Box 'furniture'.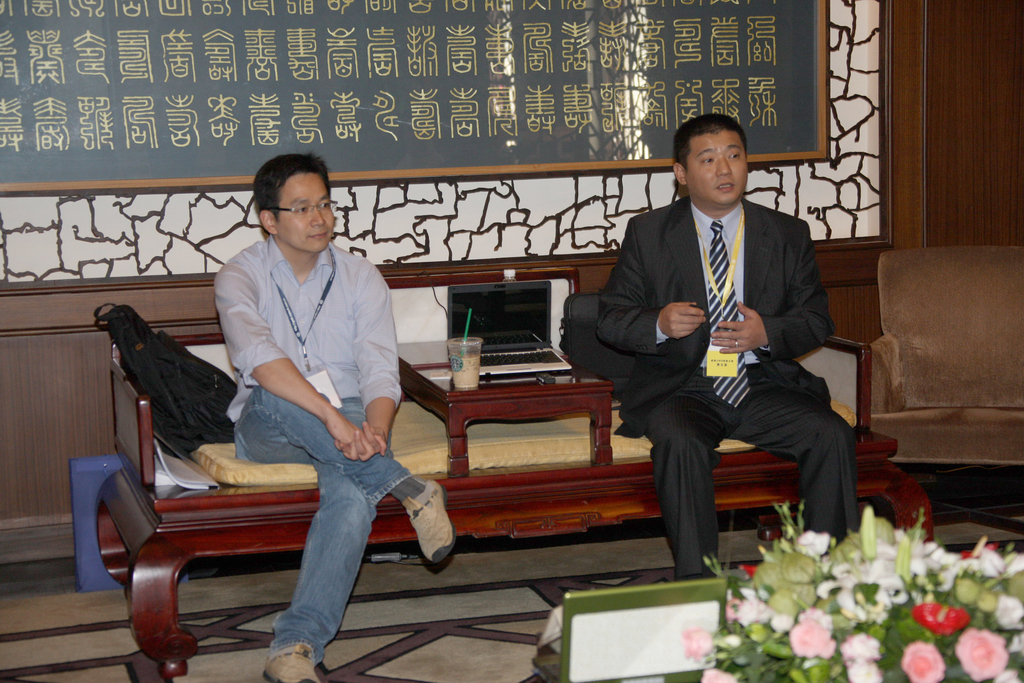
(x1=97, y1=259, x2=932, y2=682).
